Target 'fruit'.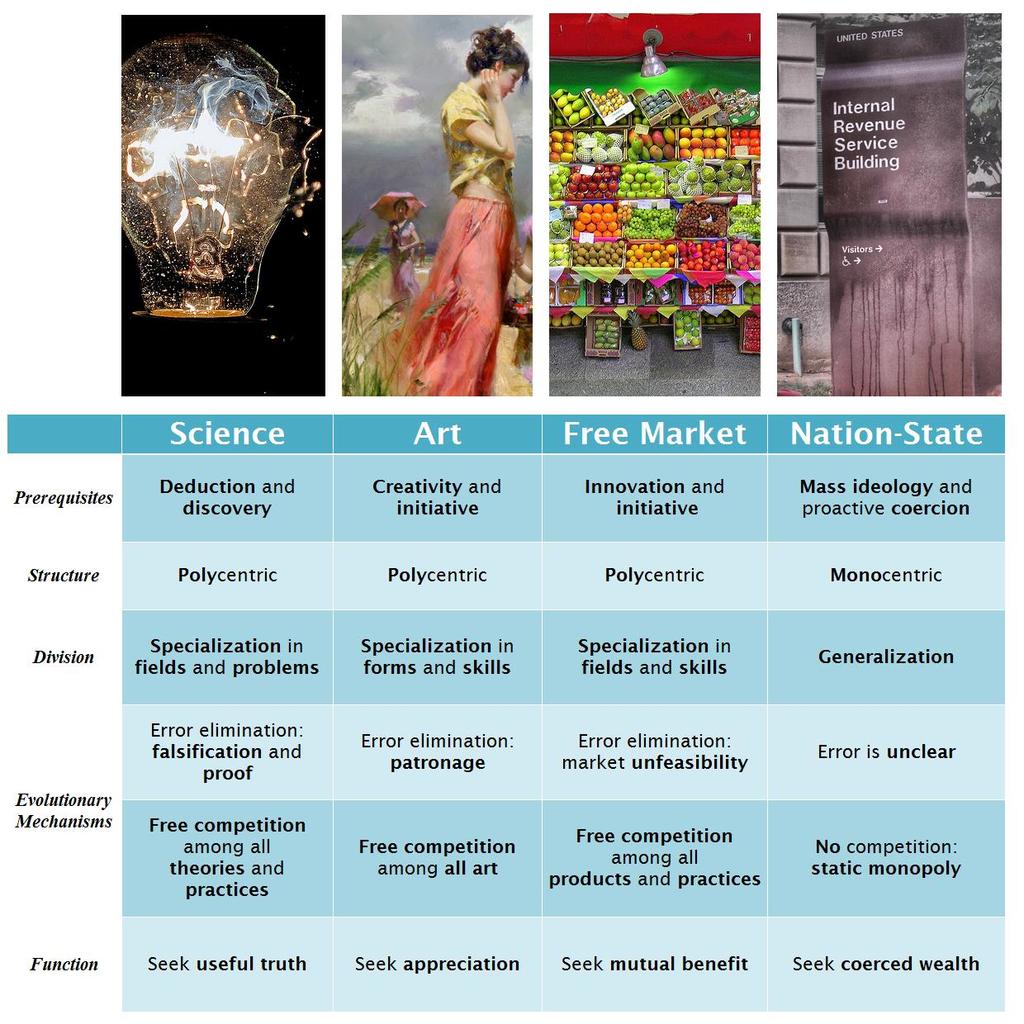
Target region: bbox=[677, 126, 730, 157].
